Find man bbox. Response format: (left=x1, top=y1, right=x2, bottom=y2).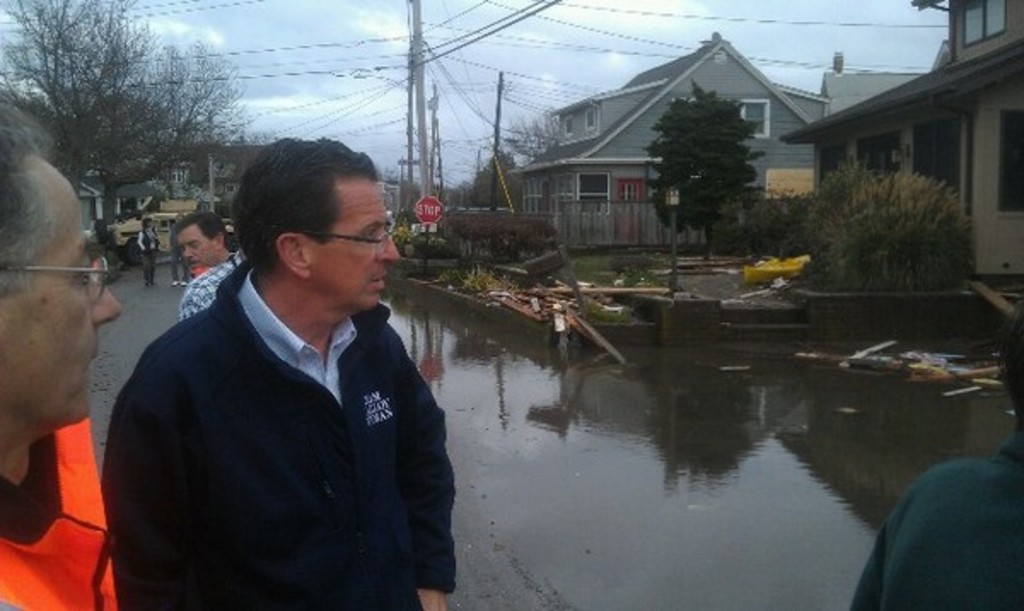
(left=104, top=137, right=459, bottom=609).
